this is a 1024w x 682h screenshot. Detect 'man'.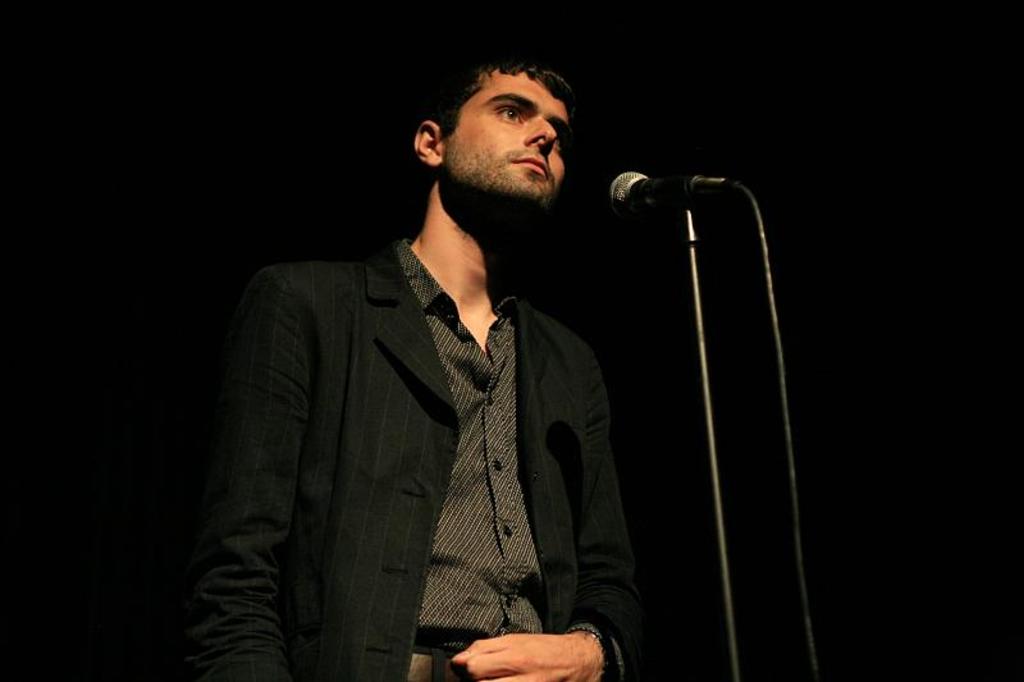
BBox(174, 52, 712, 681).
